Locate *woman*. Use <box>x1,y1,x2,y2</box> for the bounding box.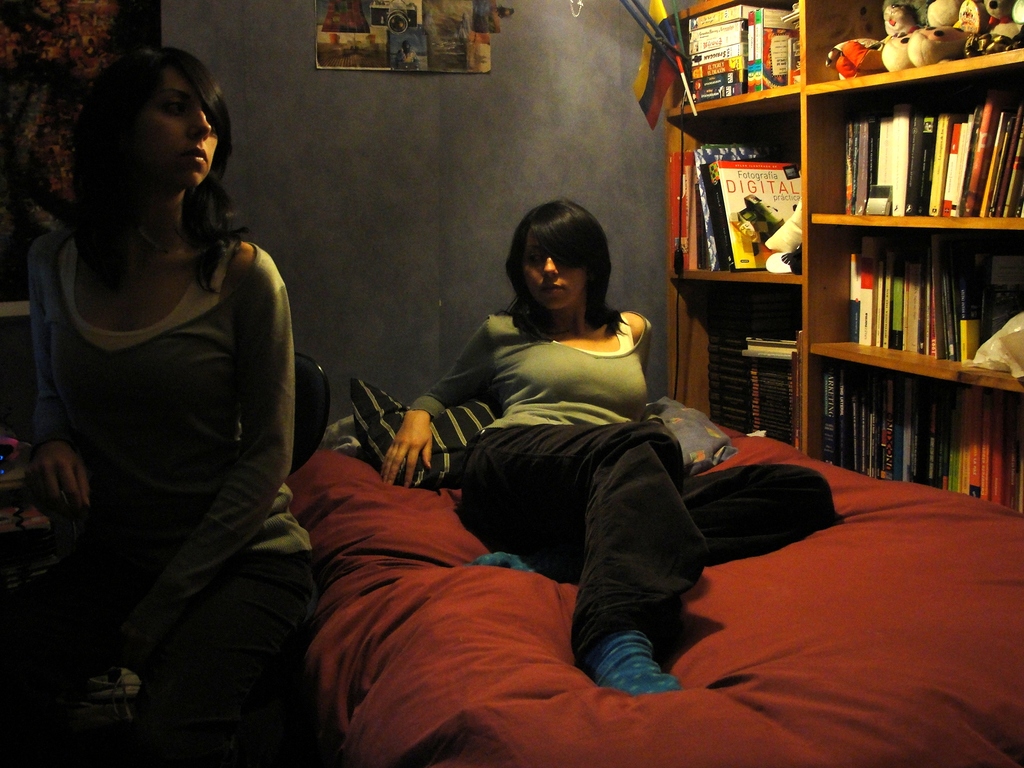
<box>0,47,314,767</box>.
